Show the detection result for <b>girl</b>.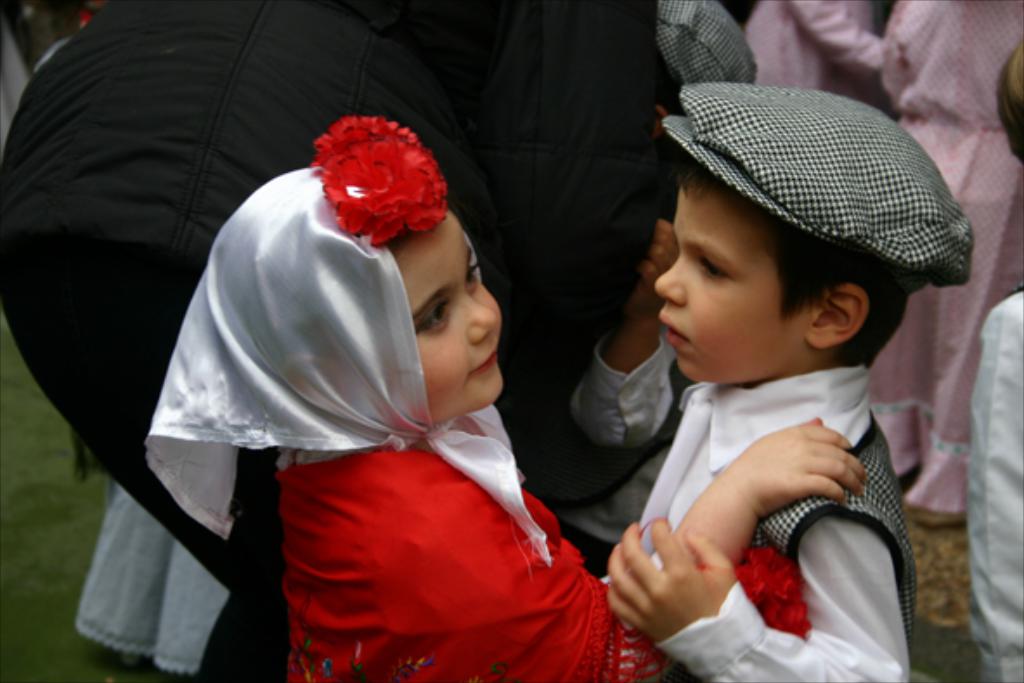
146/113/868/681.
